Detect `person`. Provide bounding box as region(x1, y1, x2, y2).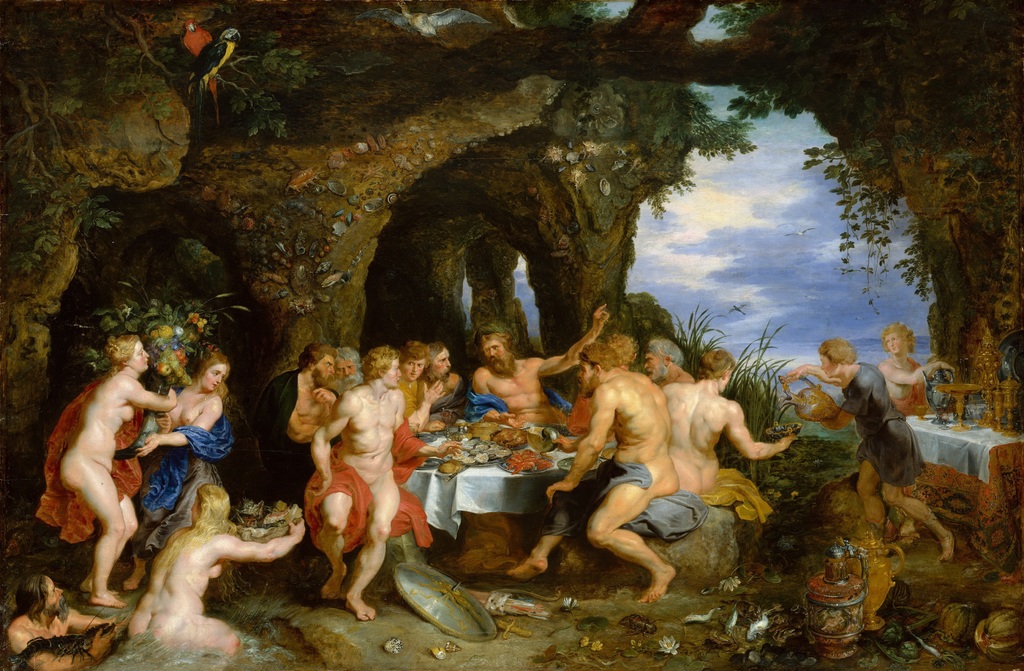
region(313, 343, 415, 635).
